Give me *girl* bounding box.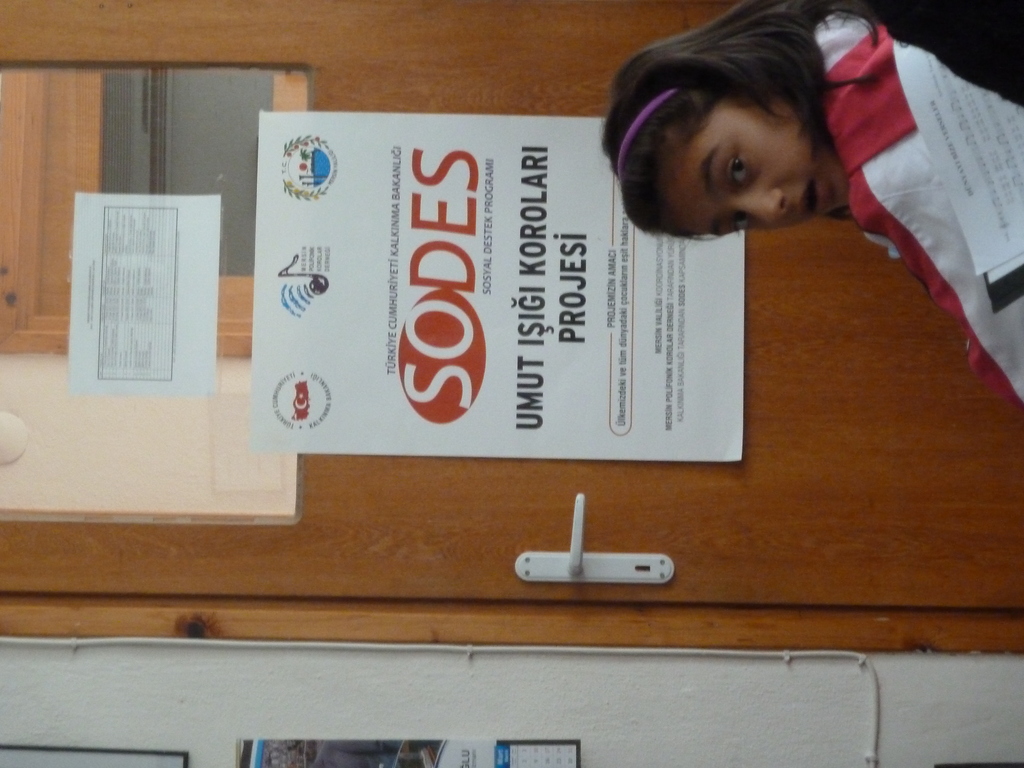
[600,0,1020,410].
